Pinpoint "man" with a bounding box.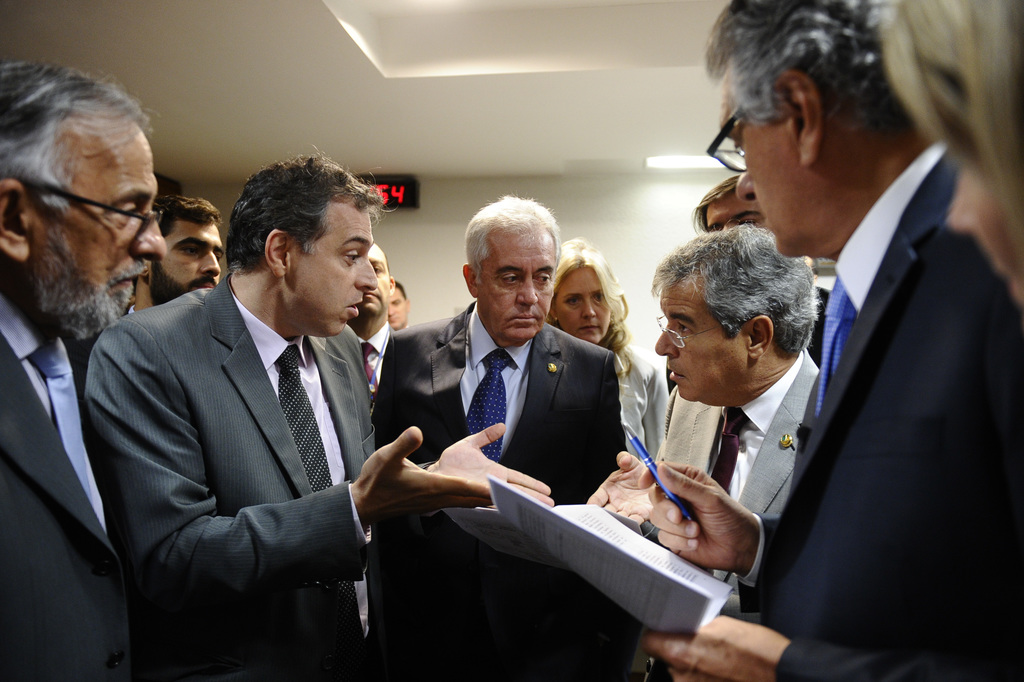
<region>588, 227, 826, 611</region>.
